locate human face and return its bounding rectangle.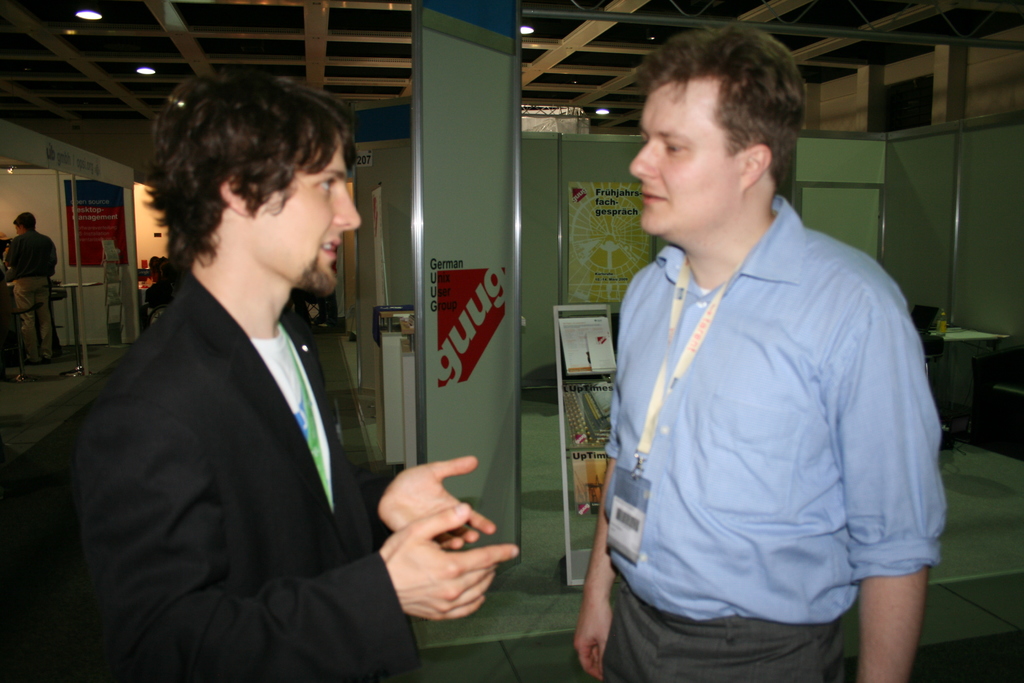
left=630, top=72, right=739, bottom=240.
